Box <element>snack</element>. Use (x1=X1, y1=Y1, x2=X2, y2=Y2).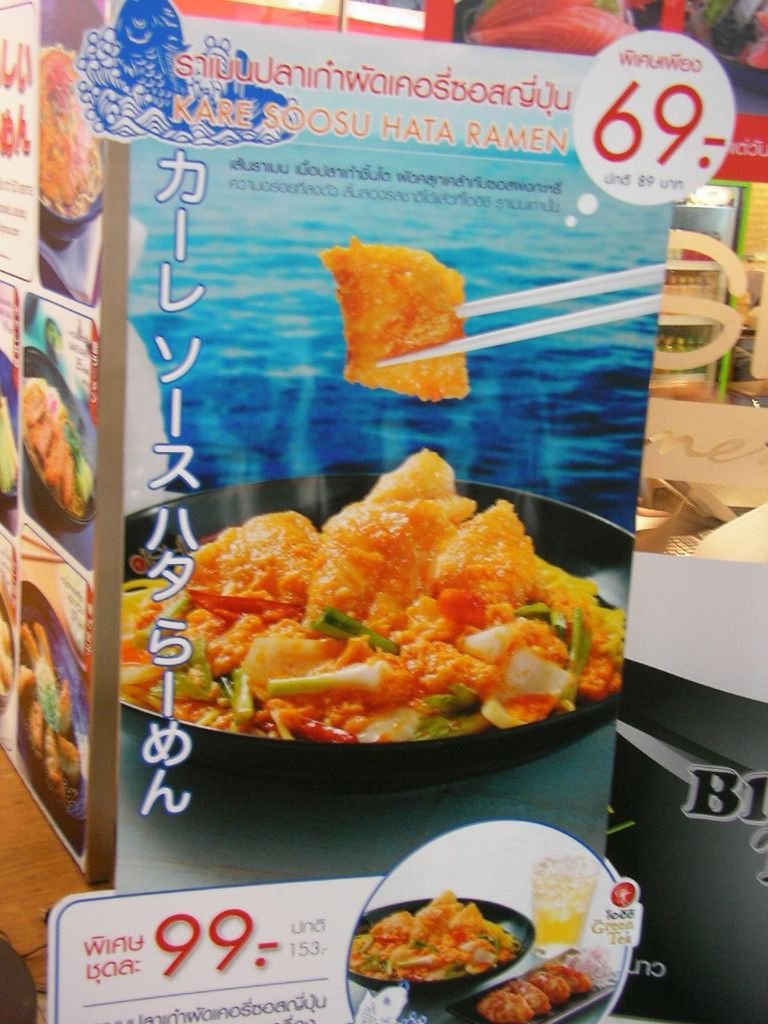
(x1=346, y1=878, x2=524, y2=978).
